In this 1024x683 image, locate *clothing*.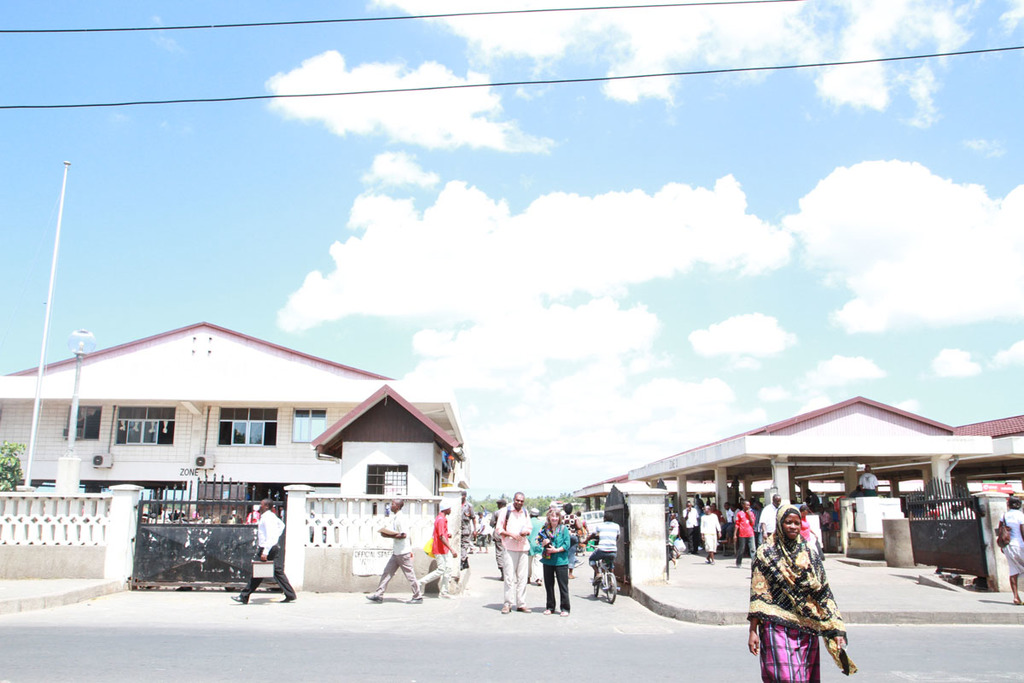
Bounding box: detection(582, 515, 625, 572).
